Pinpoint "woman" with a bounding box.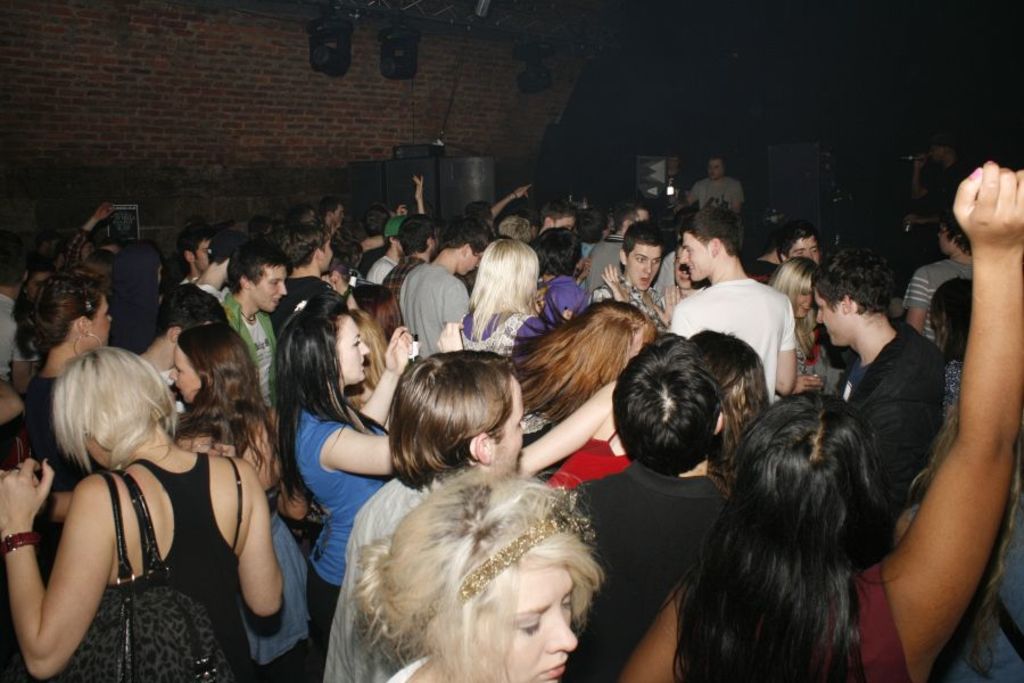
<box>164,320,314,682</box>.
